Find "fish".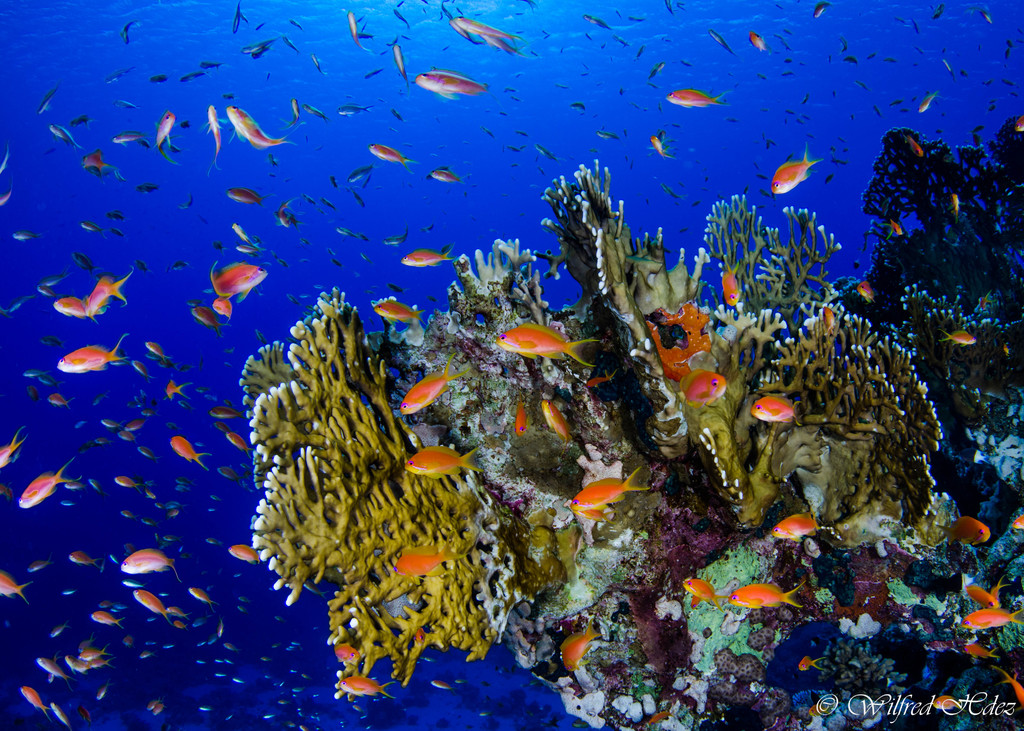
(207,403,245,422).
